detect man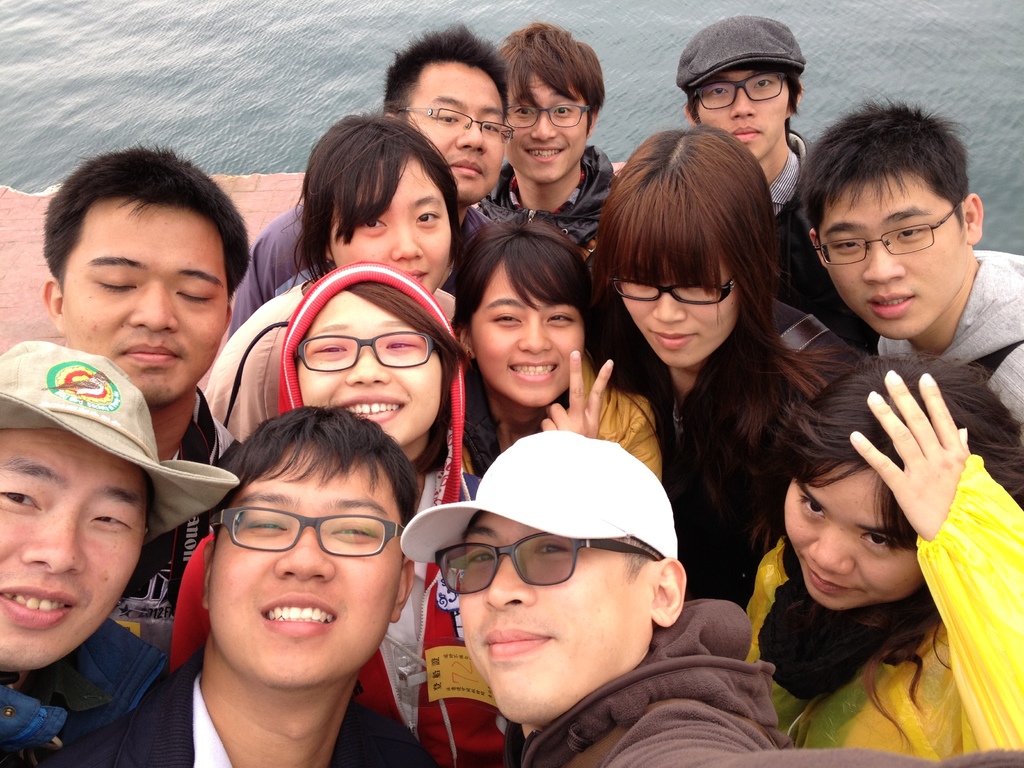
bbox=(698, 23, 877, 353)
